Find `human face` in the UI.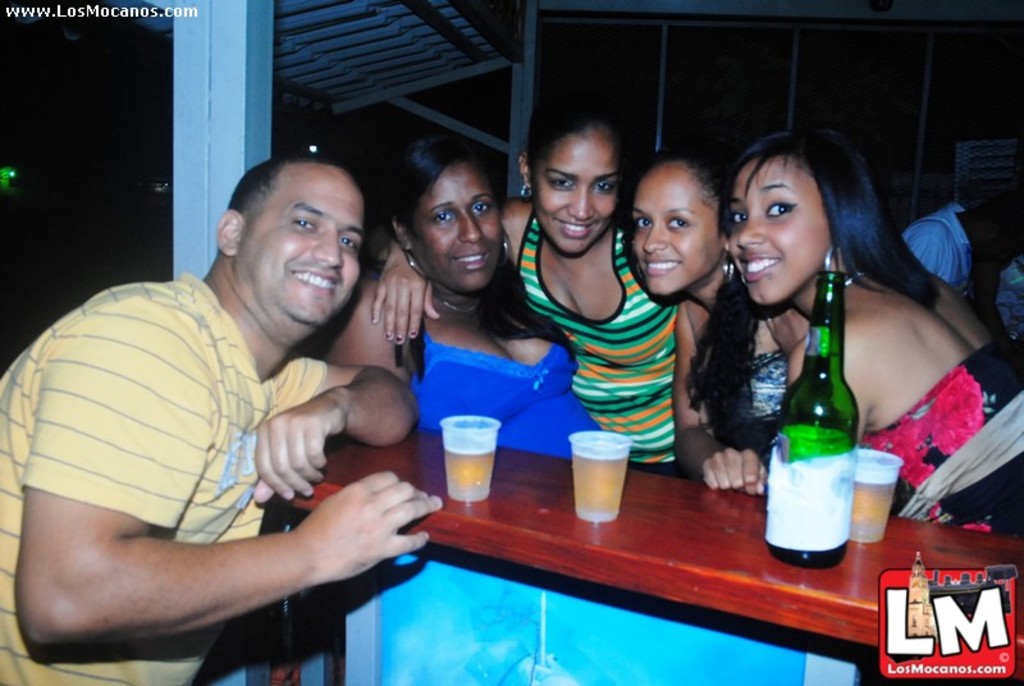
UI element at l=234, t=168, r=364, b=326.
